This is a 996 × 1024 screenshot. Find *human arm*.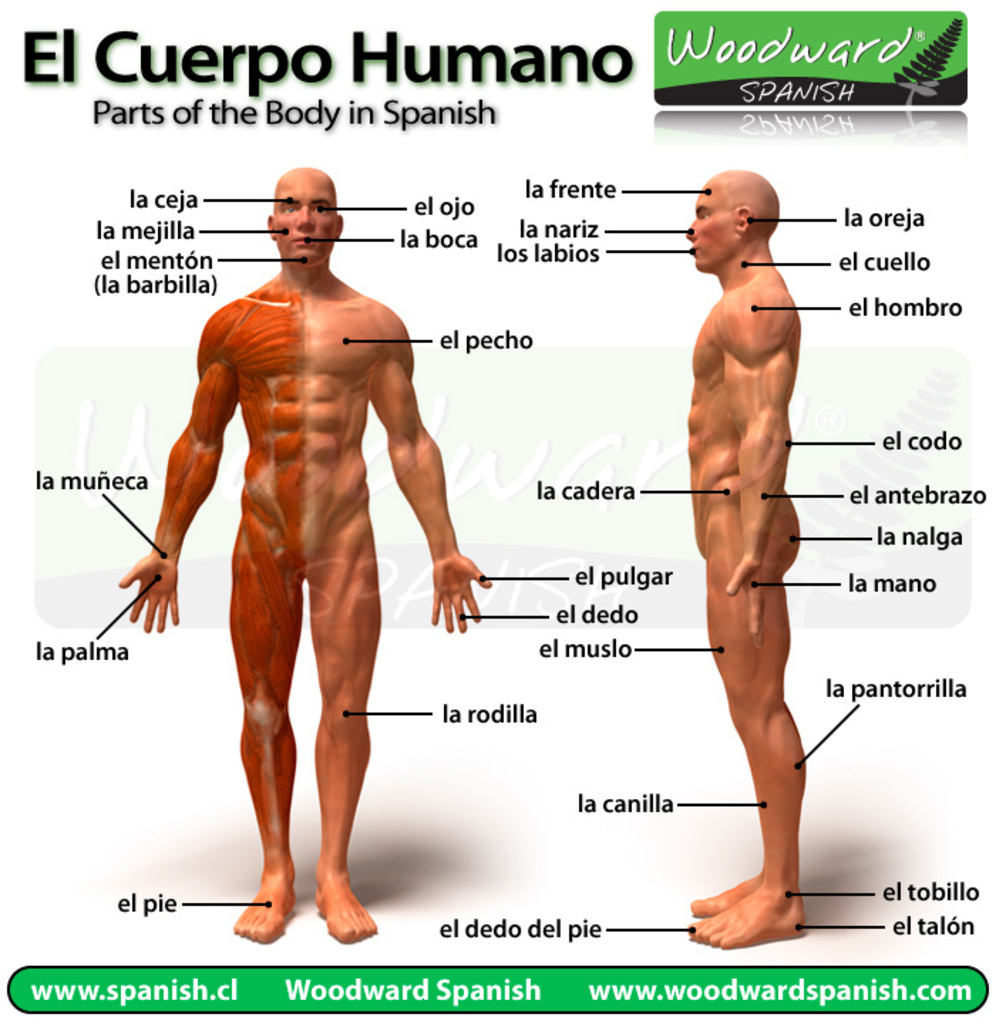
Bounding box: locate(124, 304, 225, 634).
